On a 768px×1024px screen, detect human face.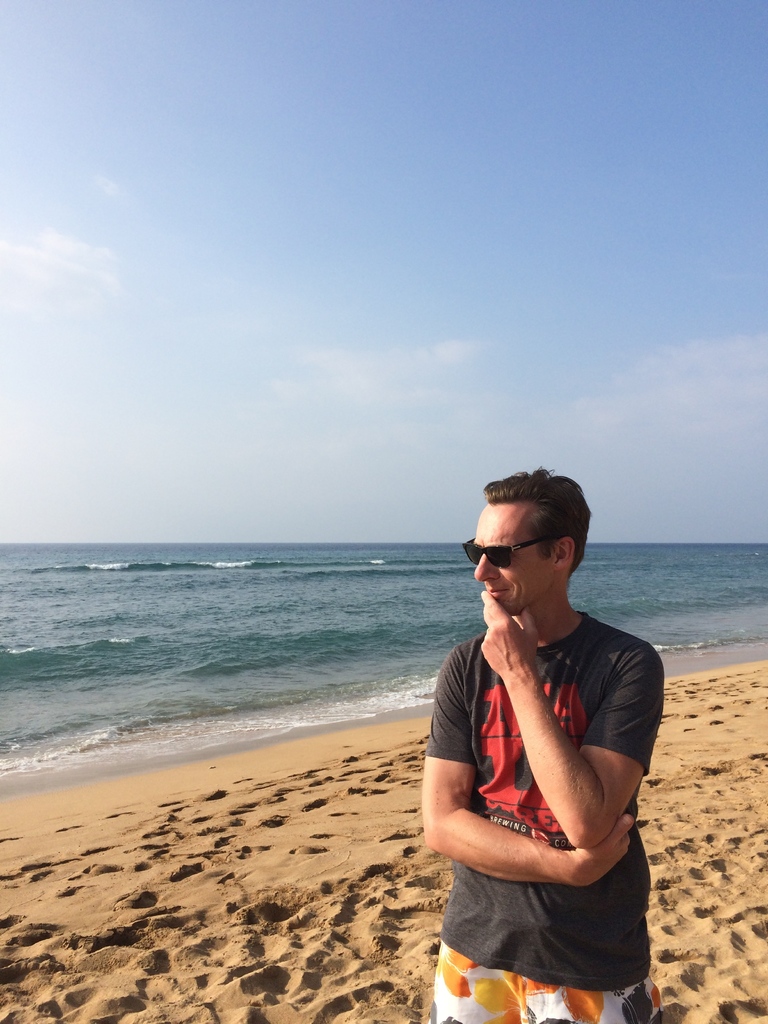
x1=472, y1=506, x2=560, y2=609.
